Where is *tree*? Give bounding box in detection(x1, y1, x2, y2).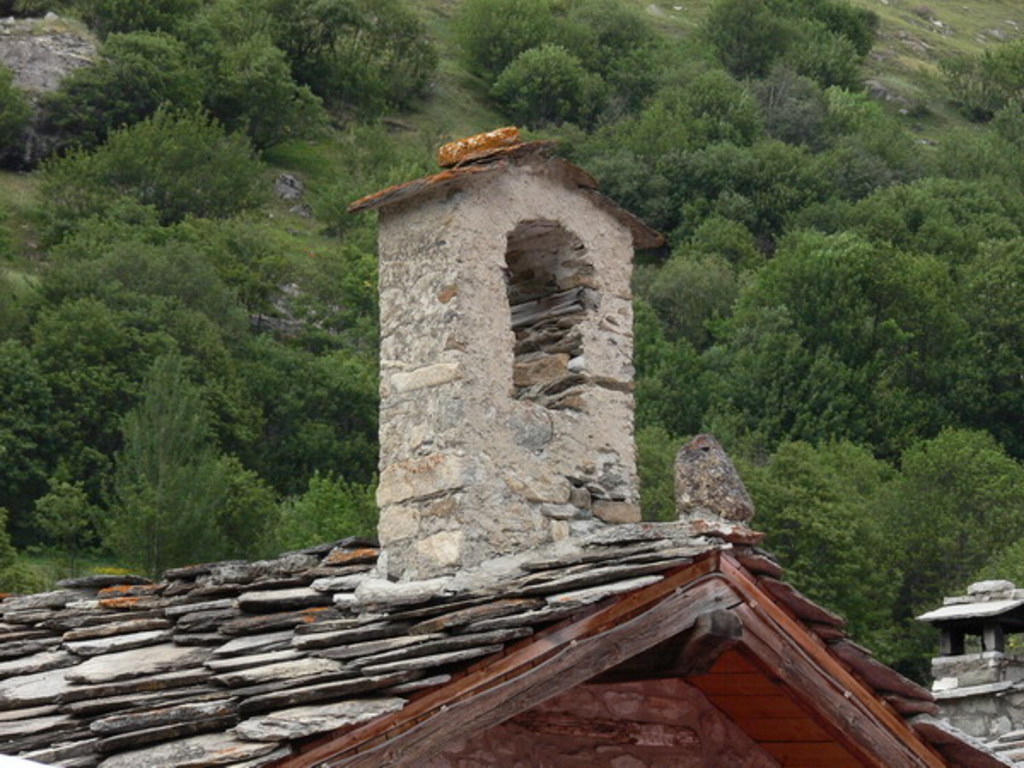
detection(707, 218, 998, 449).
